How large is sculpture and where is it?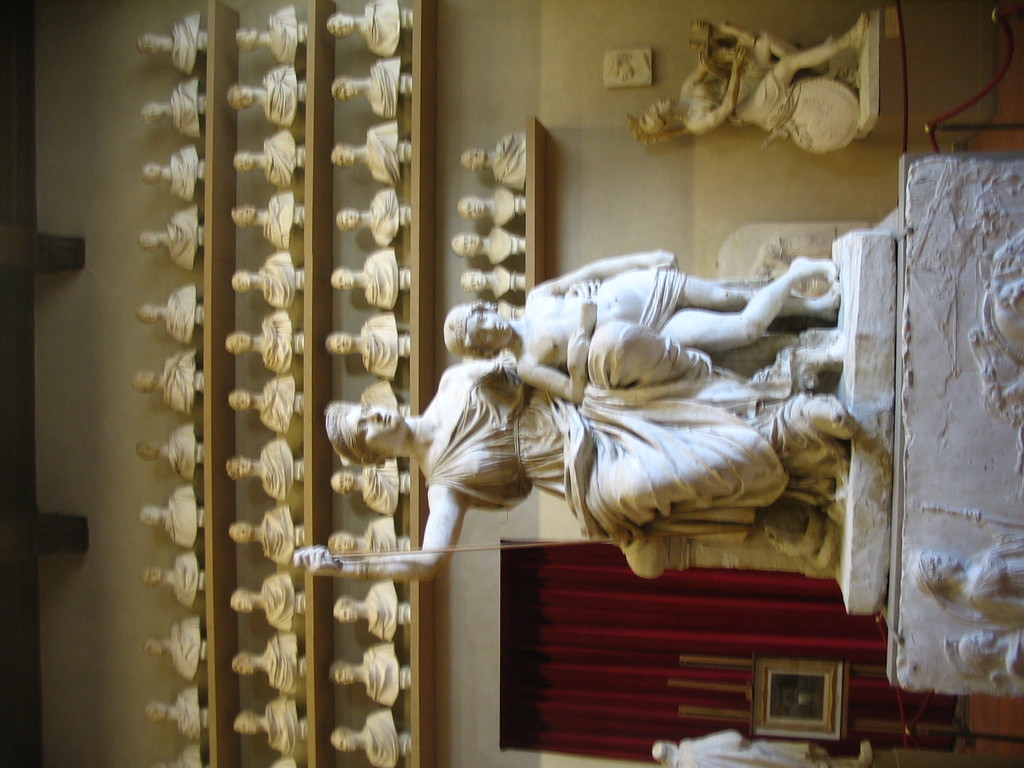
Bounding box: {"left": 144, "top": 545, "right": 206, "bottom": 601}.
